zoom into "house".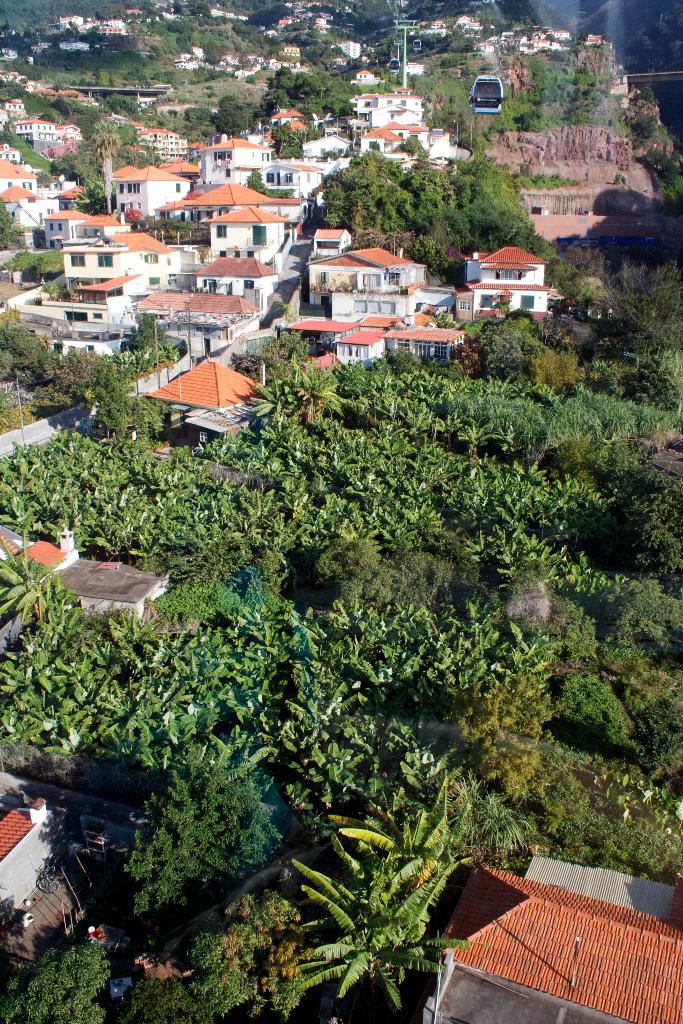
Zoom target: [left=110, top=227, right=170, bottom=300].
